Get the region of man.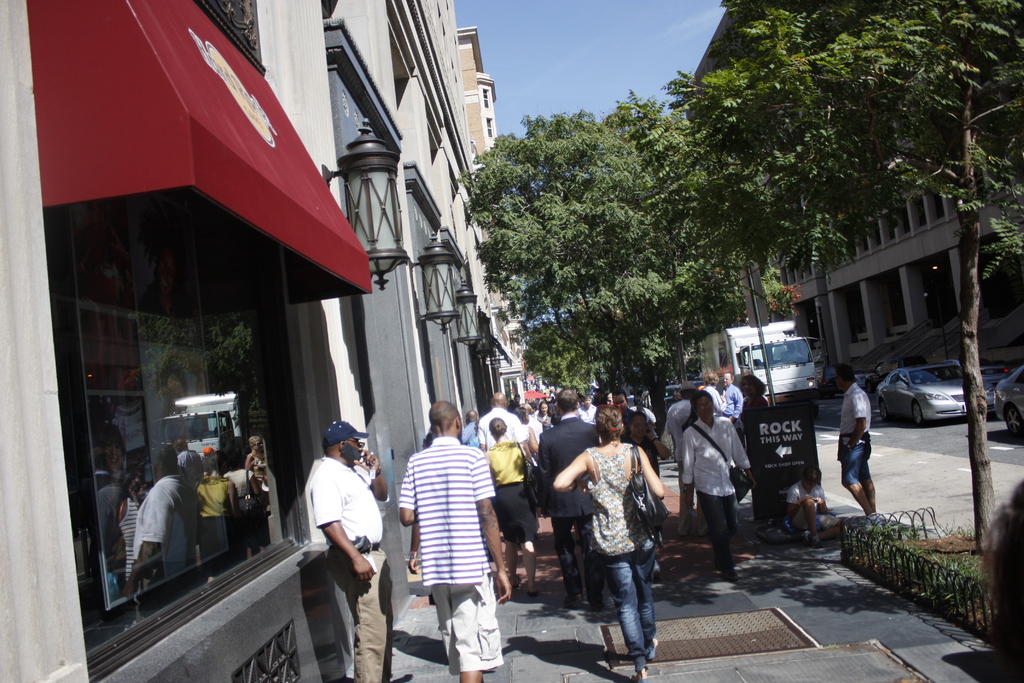
bbox(834, 363, 879, 520).
